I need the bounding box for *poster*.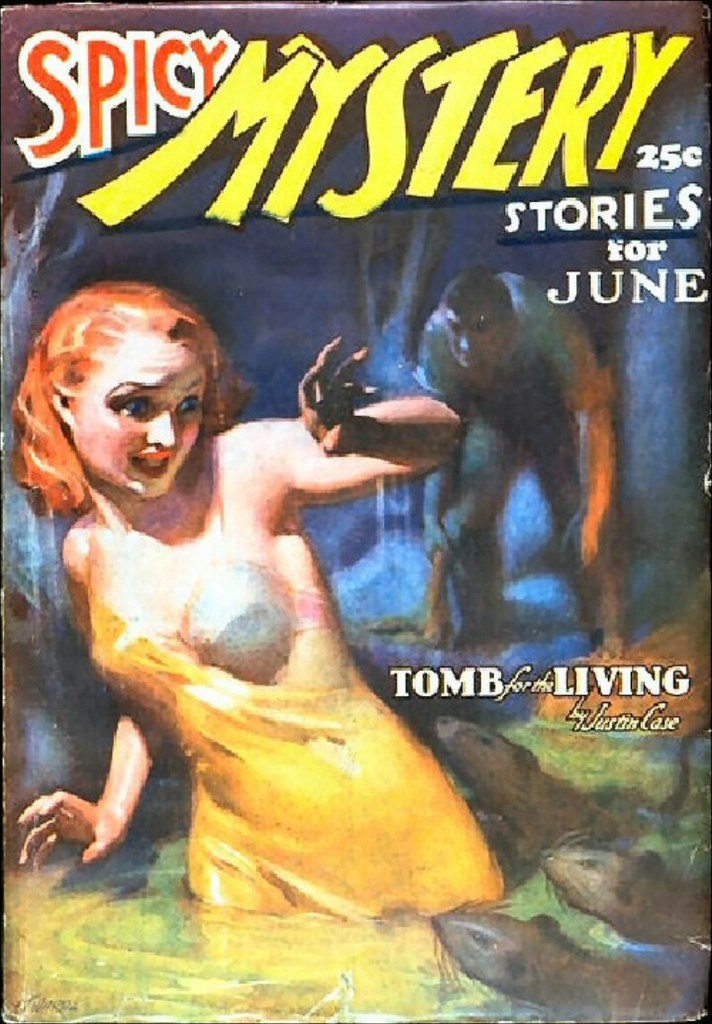
Here it is: [0, 0, 711, 1023].
